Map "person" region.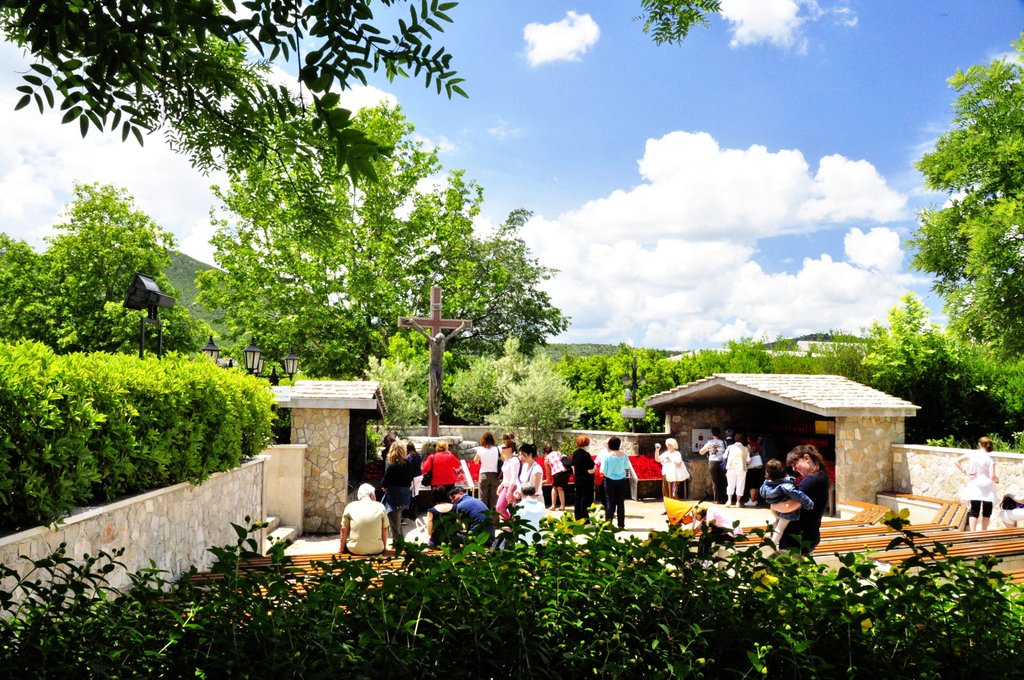
Mapped to x1=511 y1=485 x2=548 y2=547.
